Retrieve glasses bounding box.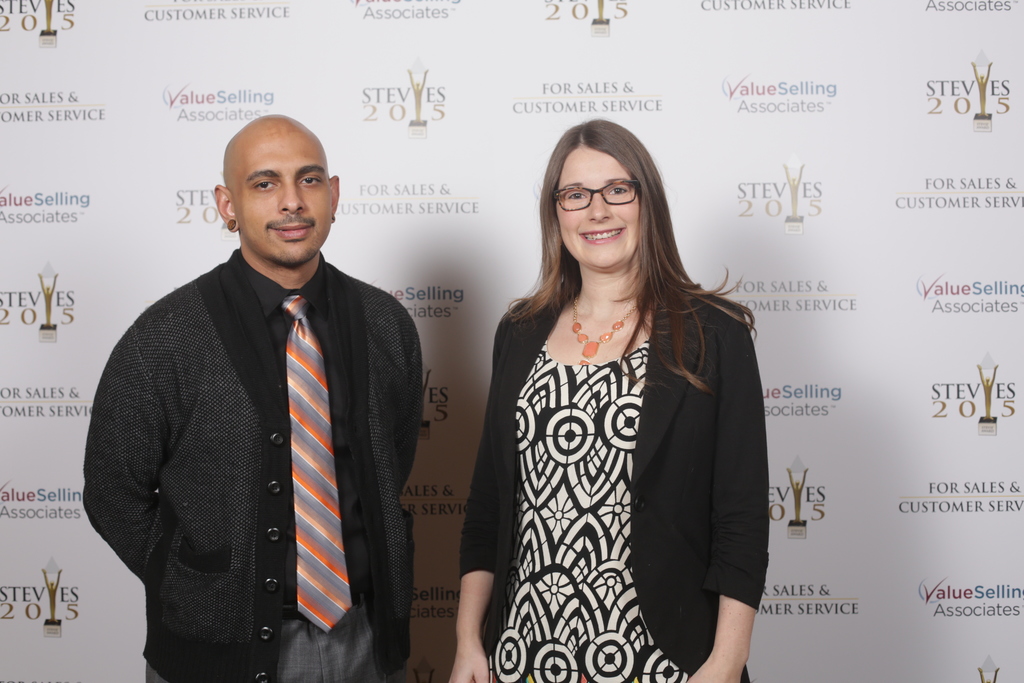
Bounding box: (549,179,644,215).
